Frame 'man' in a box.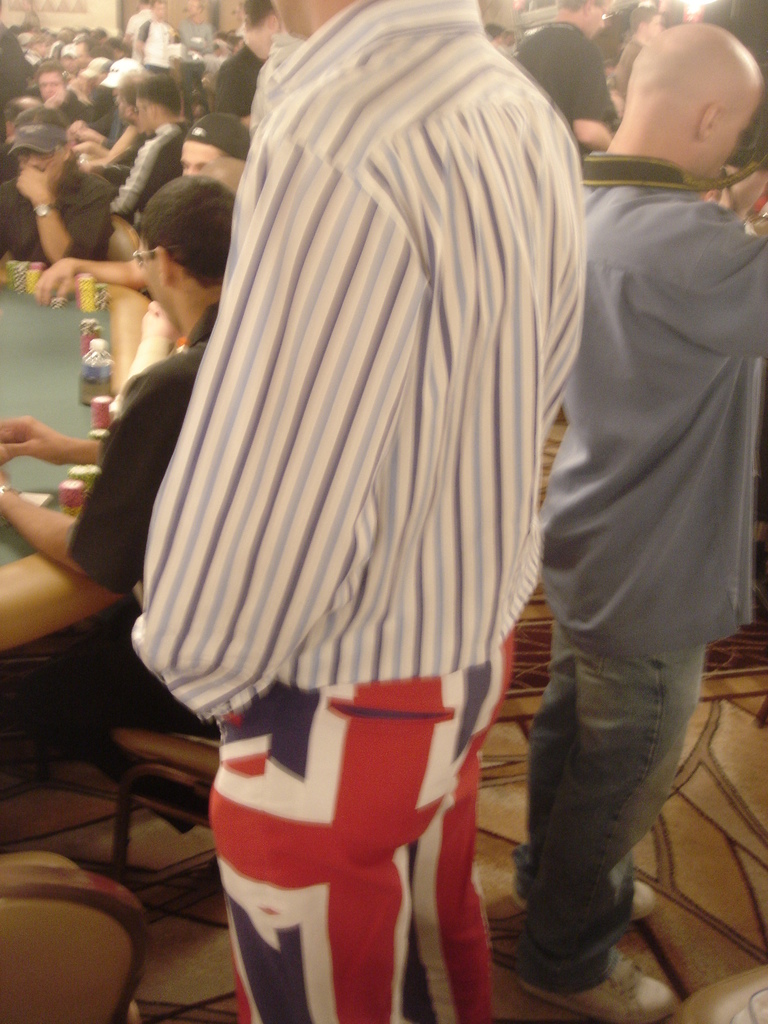
select_region(133, 0, 583, 1023).
